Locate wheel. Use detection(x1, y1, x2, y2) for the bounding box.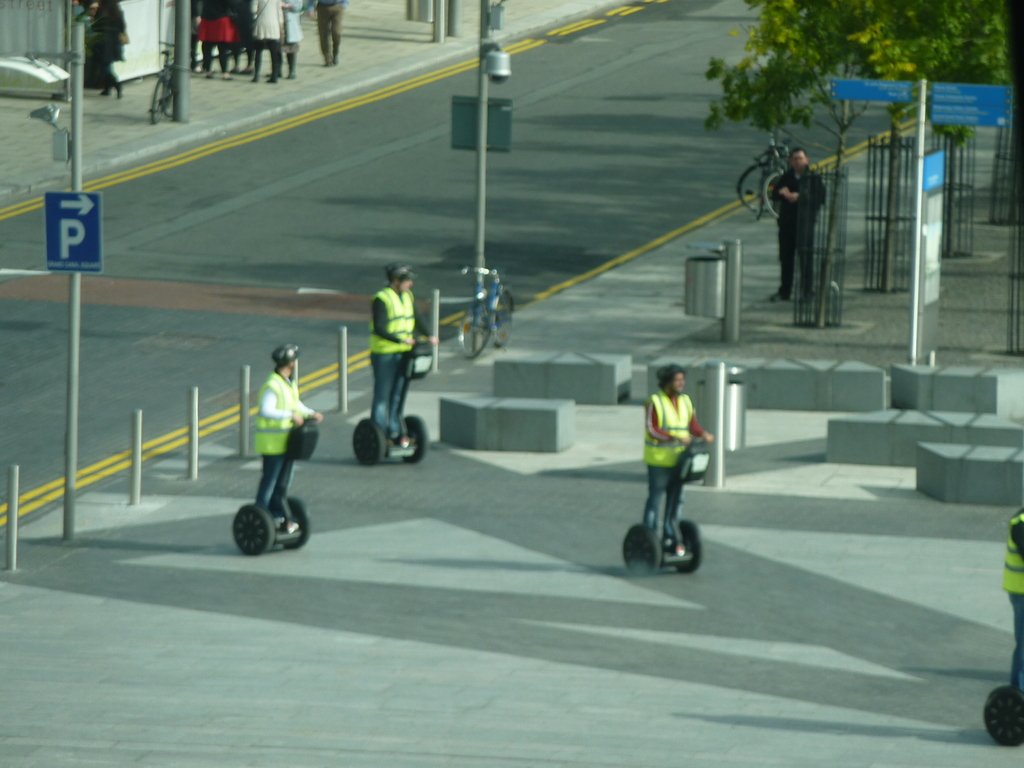
detection(762, 172, 781, 223).
